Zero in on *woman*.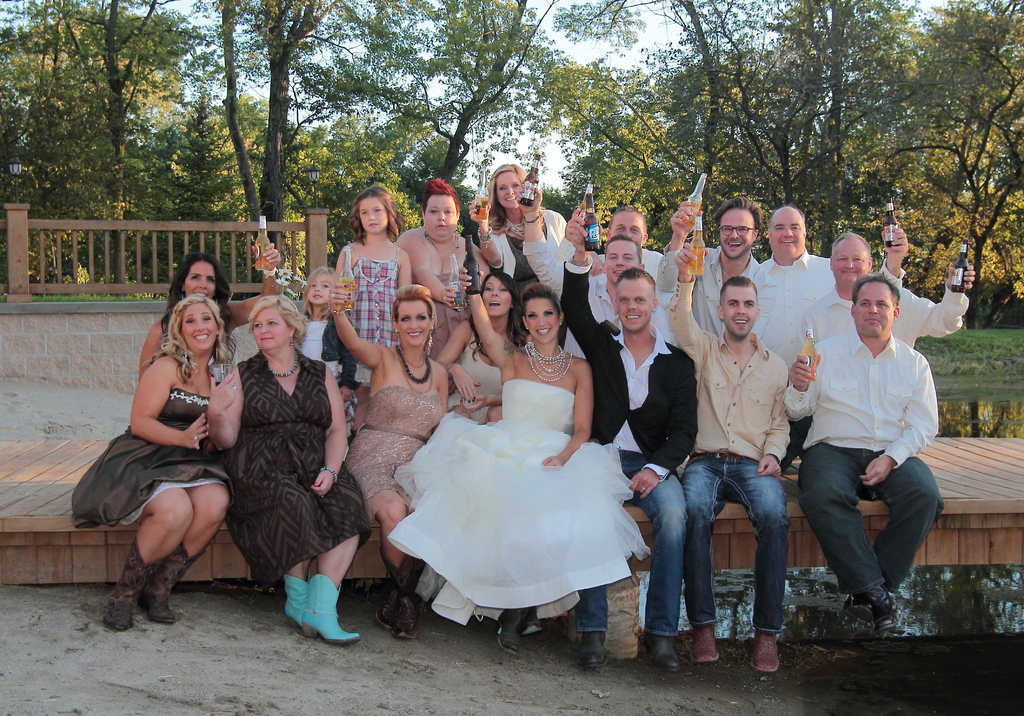
Zeroed in: <box>70,294,240,628</box>.
